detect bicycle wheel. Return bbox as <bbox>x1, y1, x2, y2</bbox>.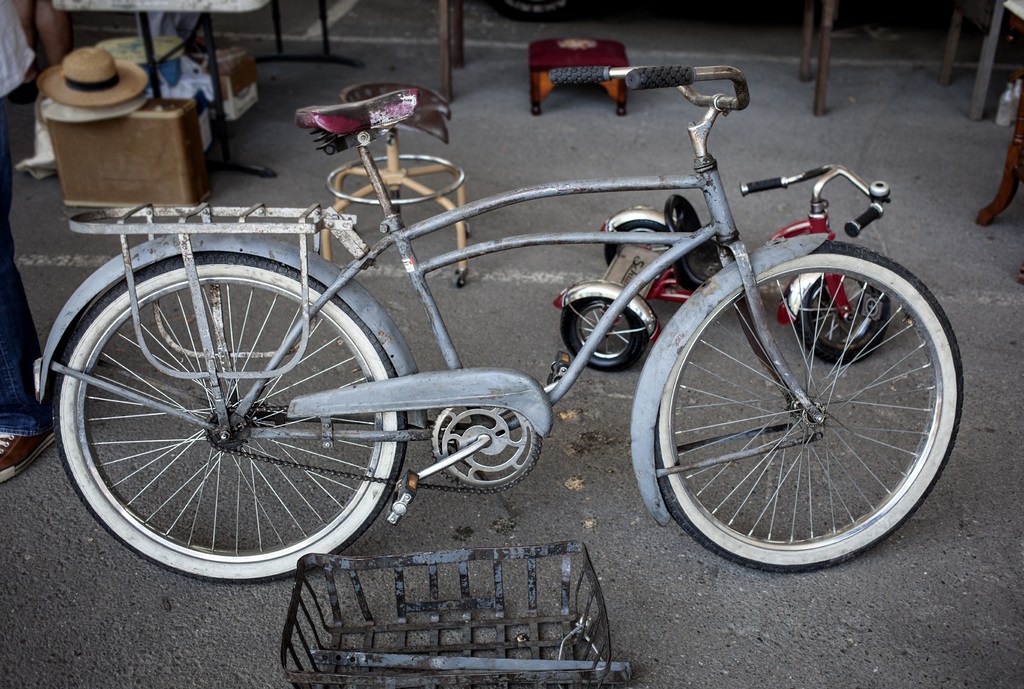
<bbox>657, 238, 964, 580</bbox>.
